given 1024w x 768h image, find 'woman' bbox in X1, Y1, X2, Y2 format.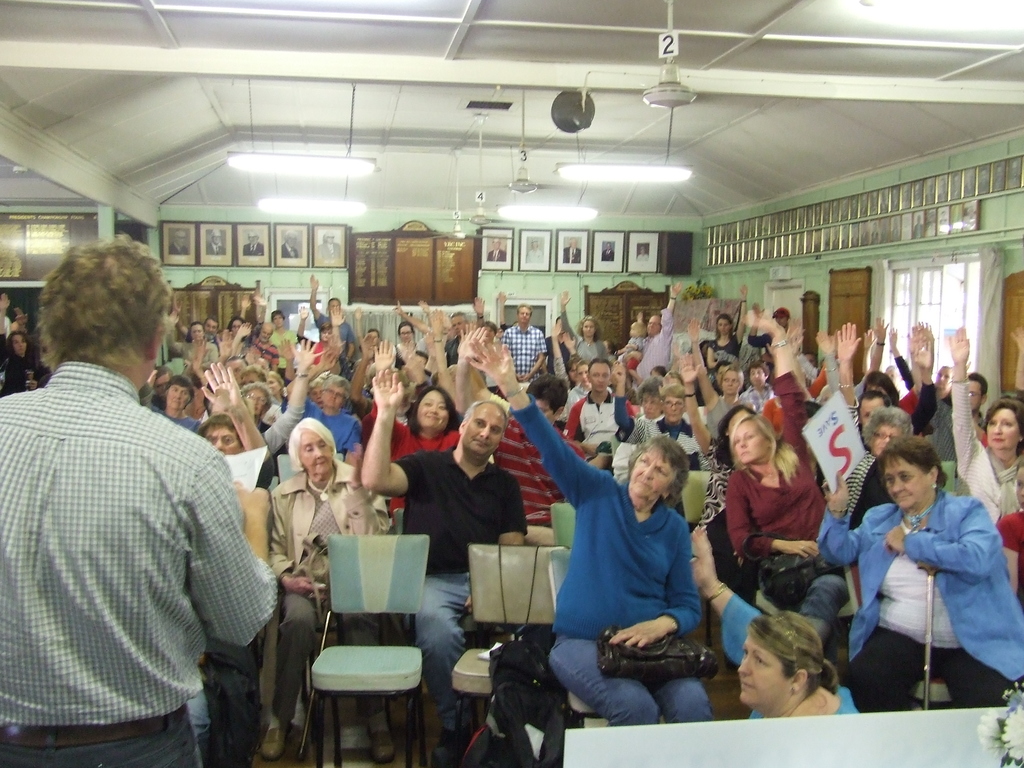
229, 314, 248, 352.
